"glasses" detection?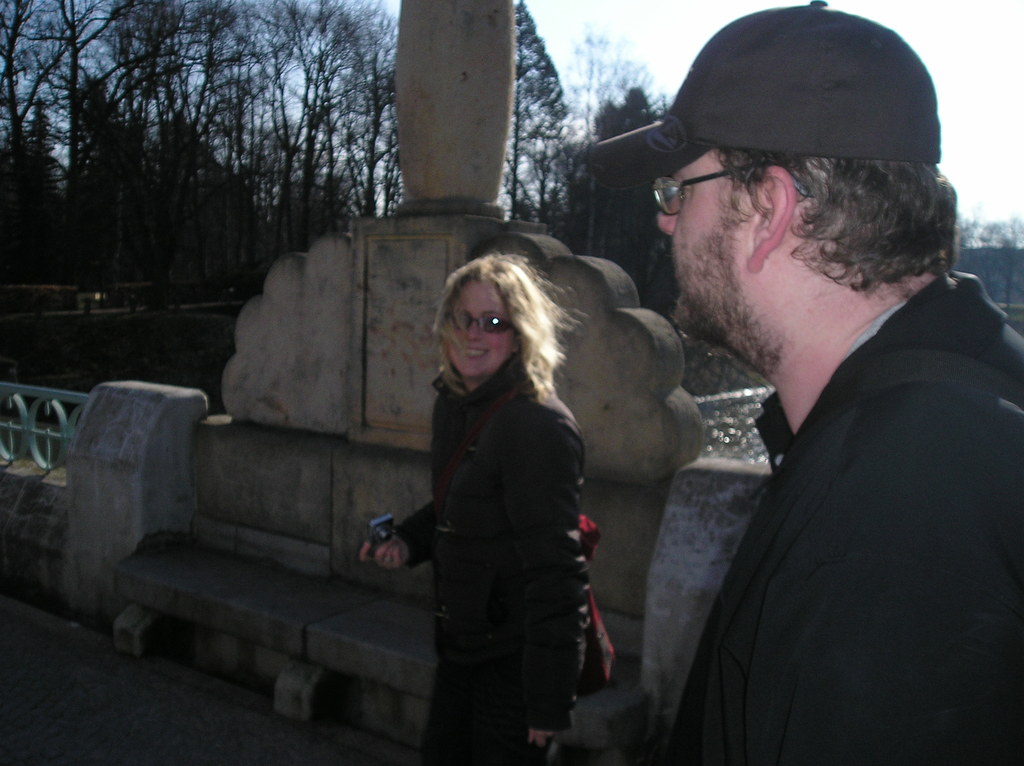
x1=651 y1=176 x2=806 y2=214
